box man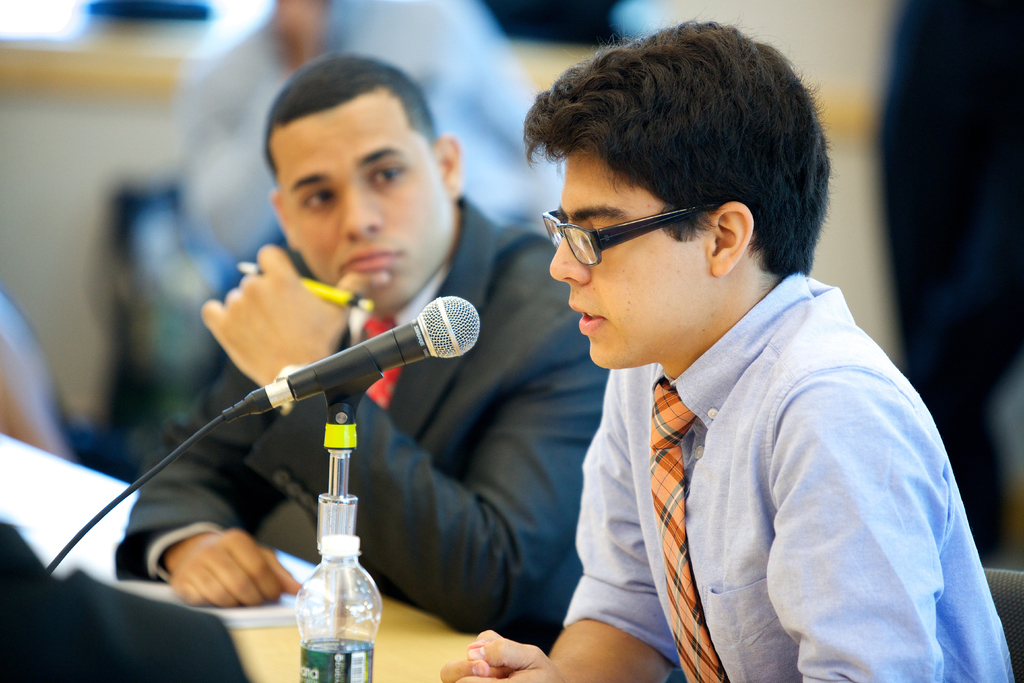
region(456, 37, 998, 671)
